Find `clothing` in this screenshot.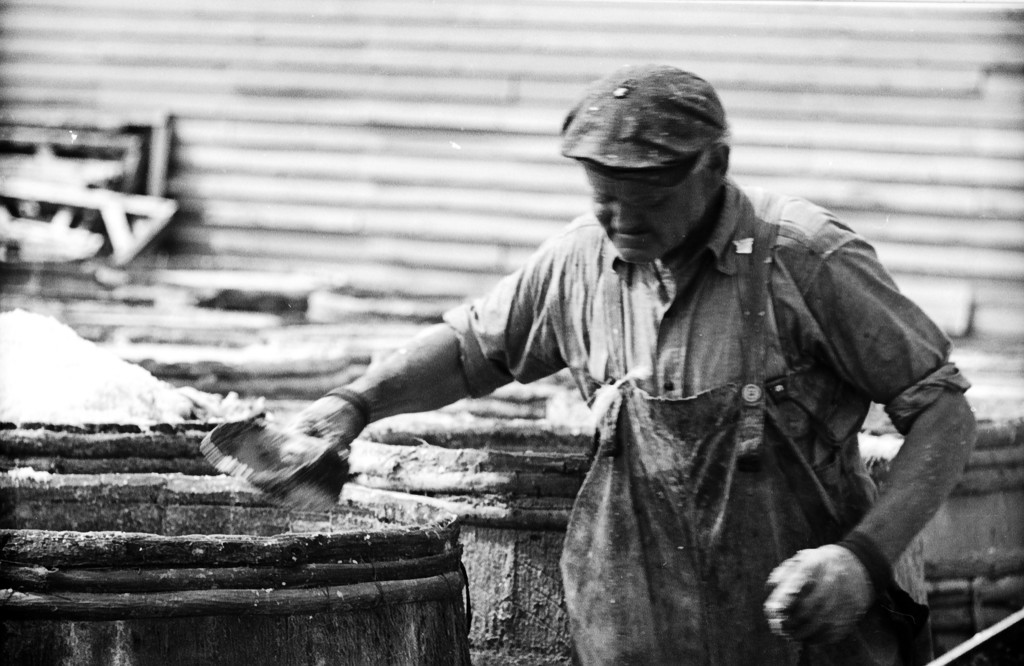
The bounding box for `clothing` is detection(526, 167, 976, 646).
